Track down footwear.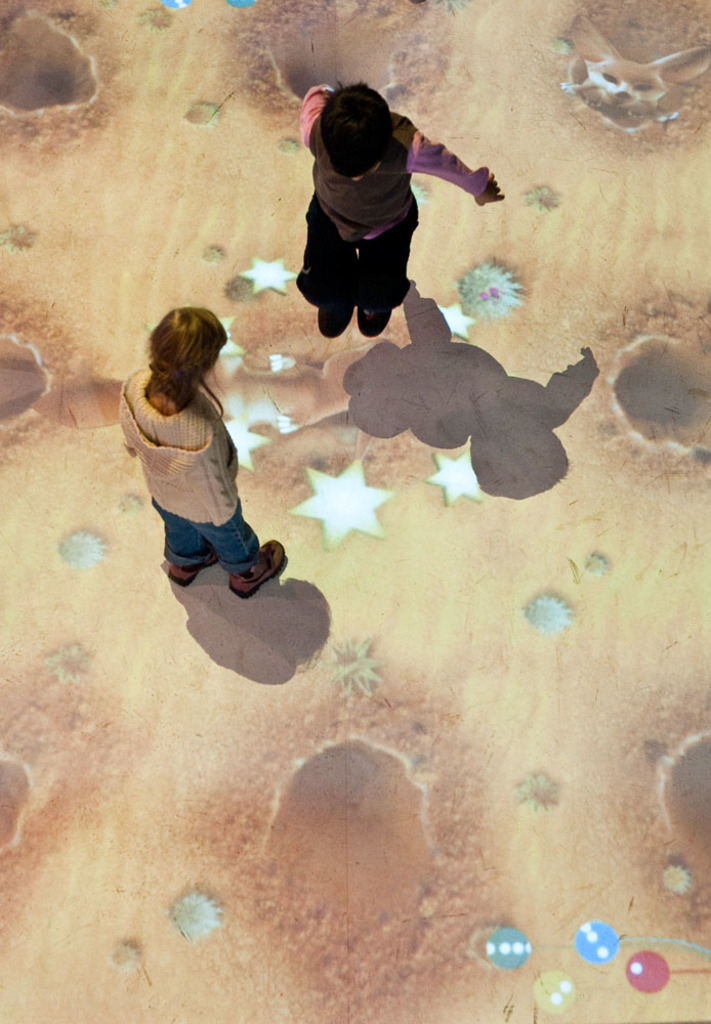
Tracked to (359, 307, 391, 336).
